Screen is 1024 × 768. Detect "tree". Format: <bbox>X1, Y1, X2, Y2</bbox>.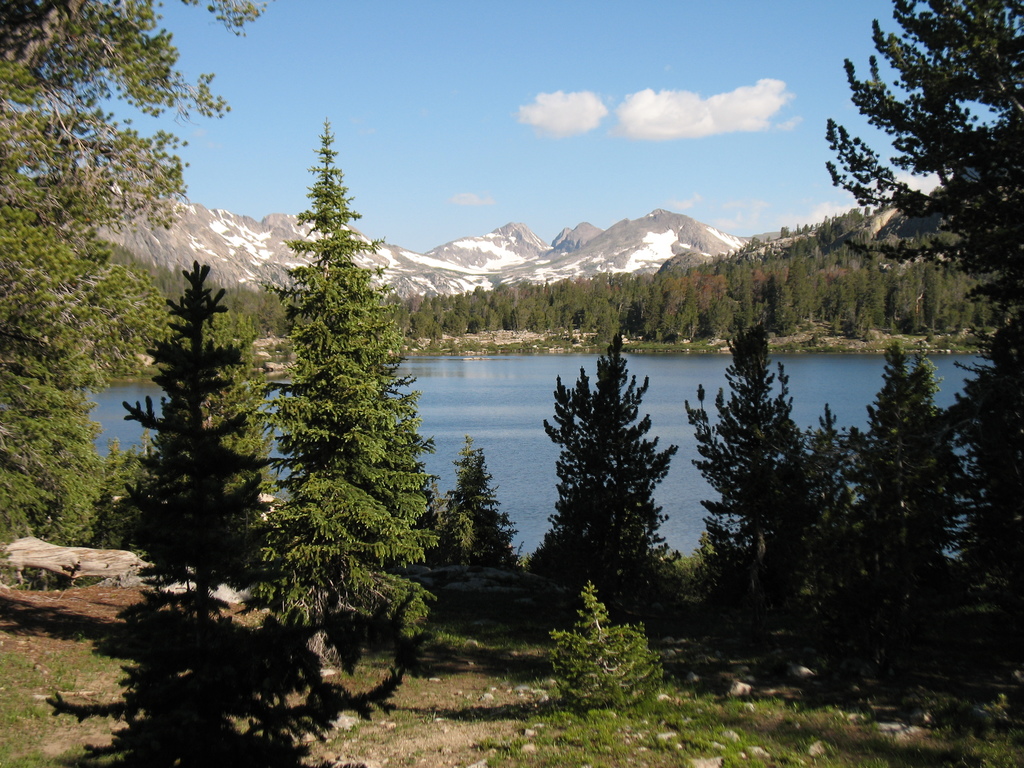
<bbox>383, 166, 1019, 352</bbox>.
